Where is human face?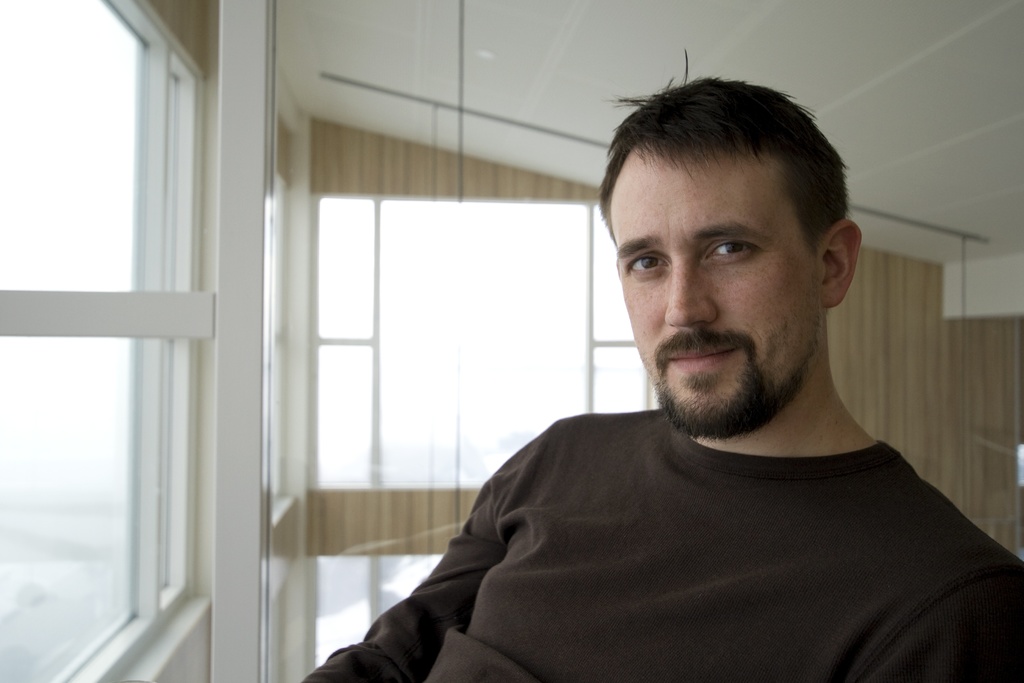
[x1=607, y1=167, x2=824, y2=433].
